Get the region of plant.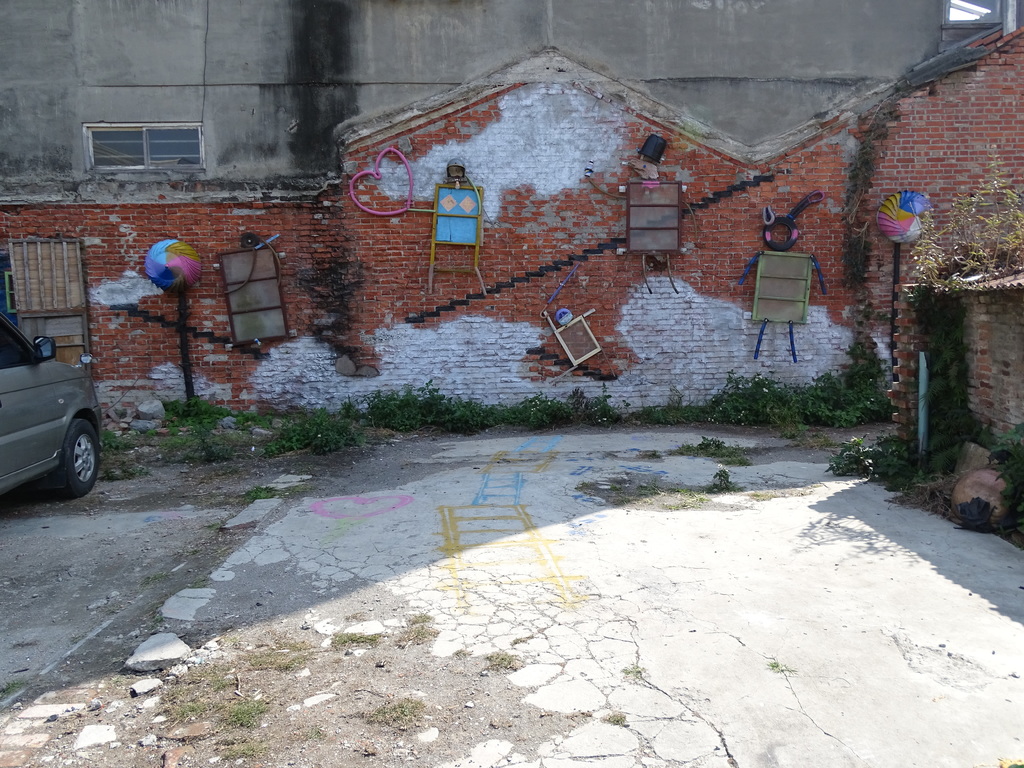
rect(337, 388, 616, 433).
